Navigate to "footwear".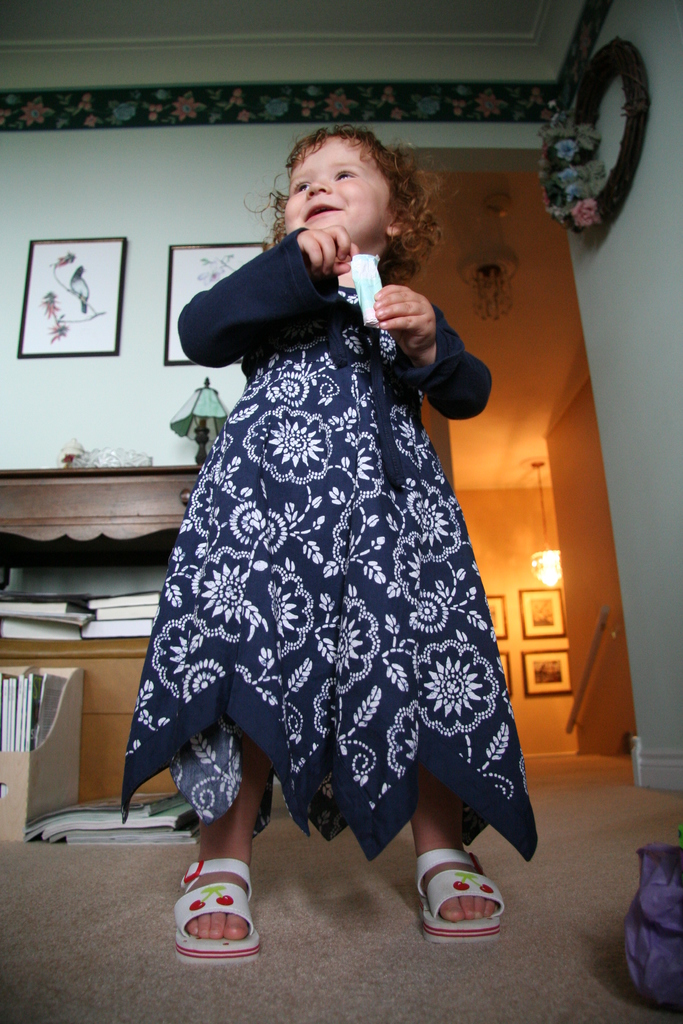
Navigation target: <box>165,856,268,976</box>.
